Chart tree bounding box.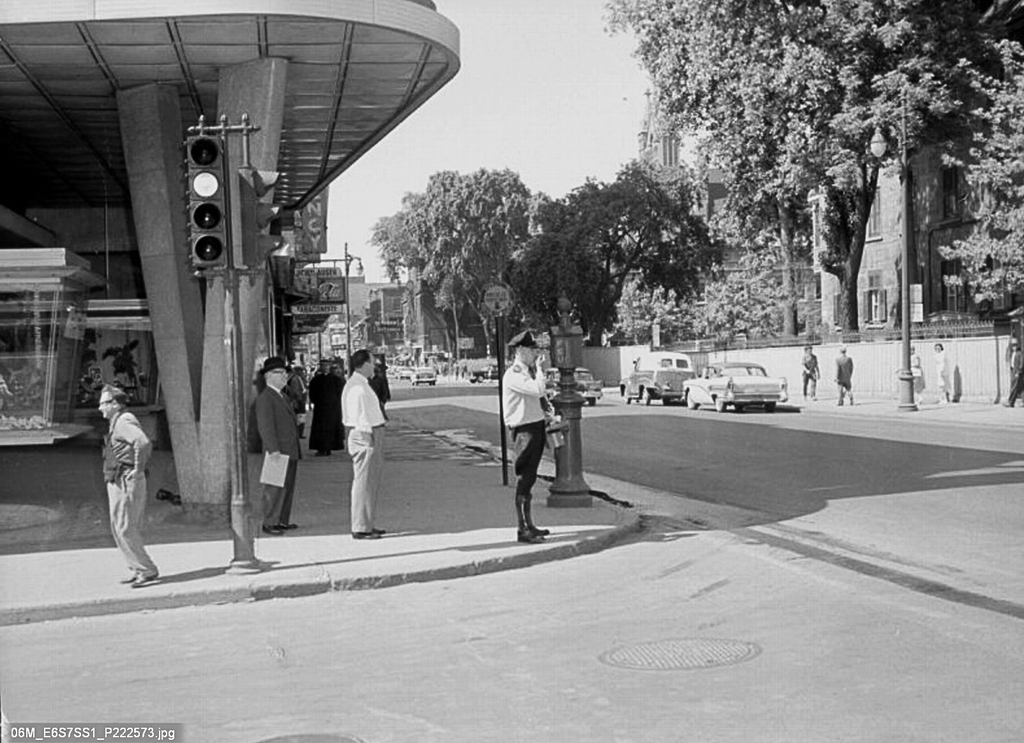
Charted: {"x1": 359, "y1": 298, "x2": 390, "y2": 358}.
